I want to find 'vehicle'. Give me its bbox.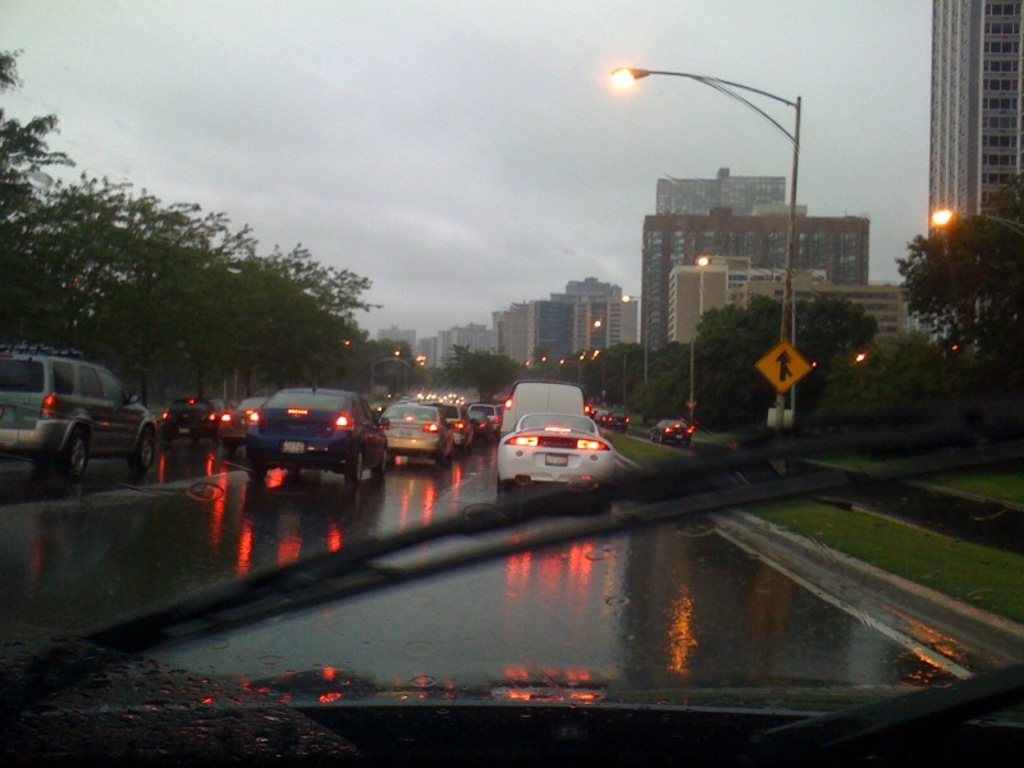
l=160, t=392, r=221, b=449.
